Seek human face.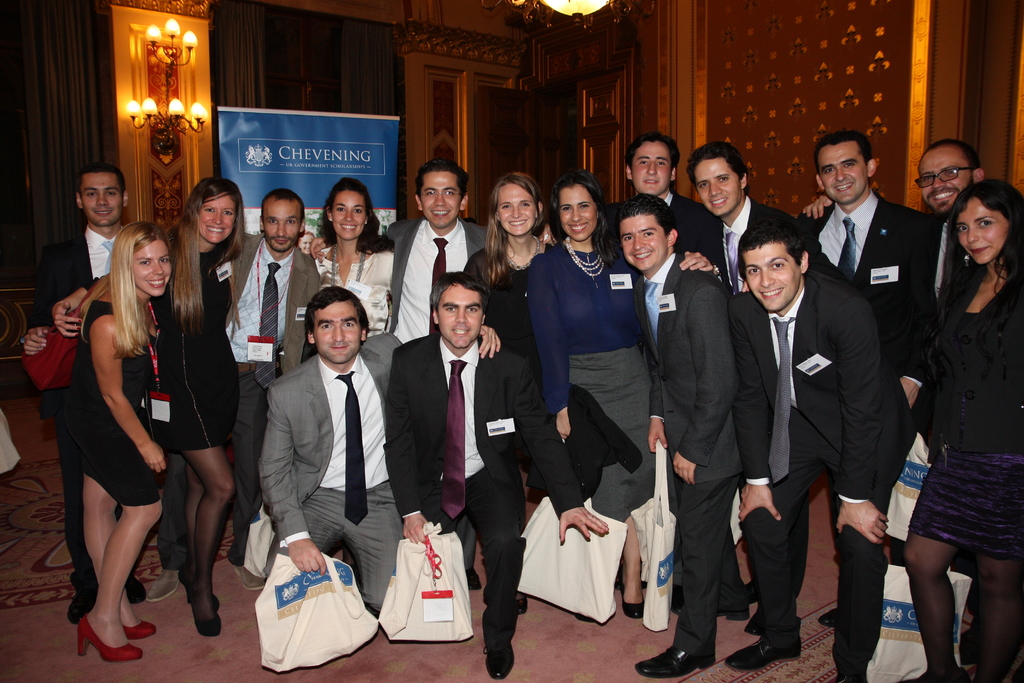
<region>563, 185, 597, 242</region>.
